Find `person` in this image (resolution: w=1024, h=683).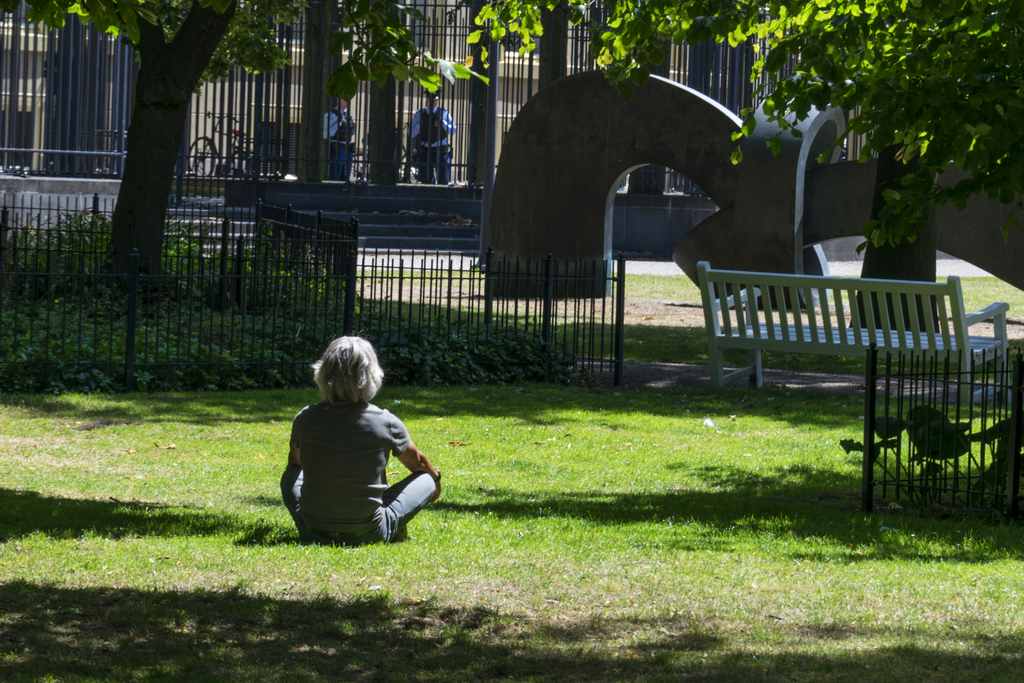
(319, 95, 355, 179).
